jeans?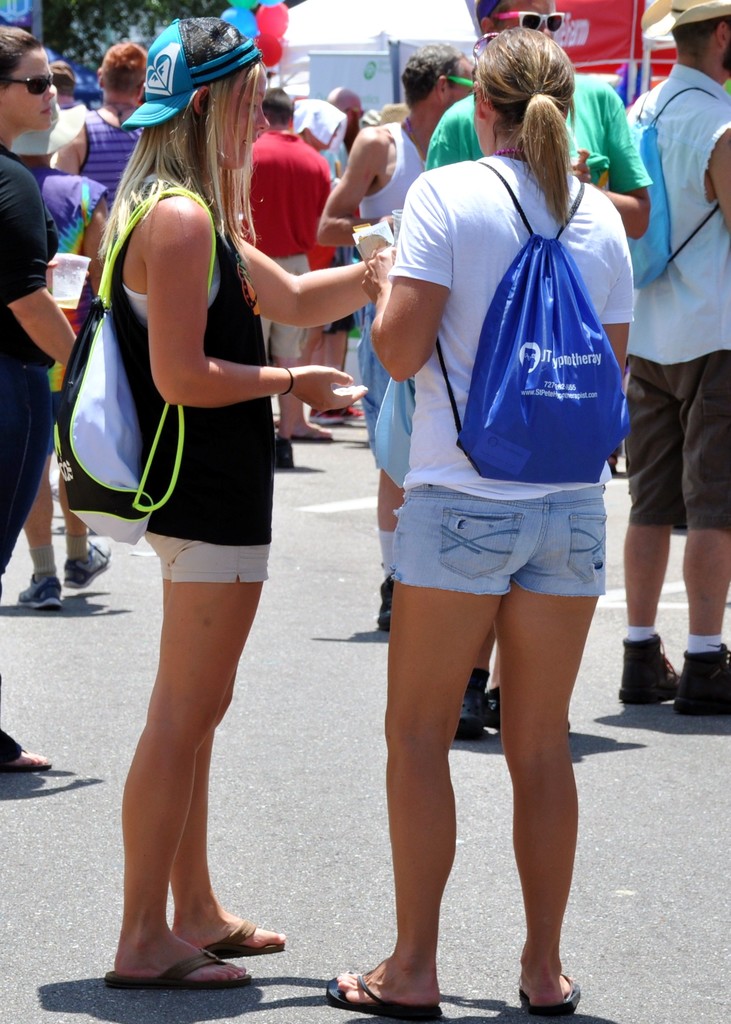
0/361/48/701
